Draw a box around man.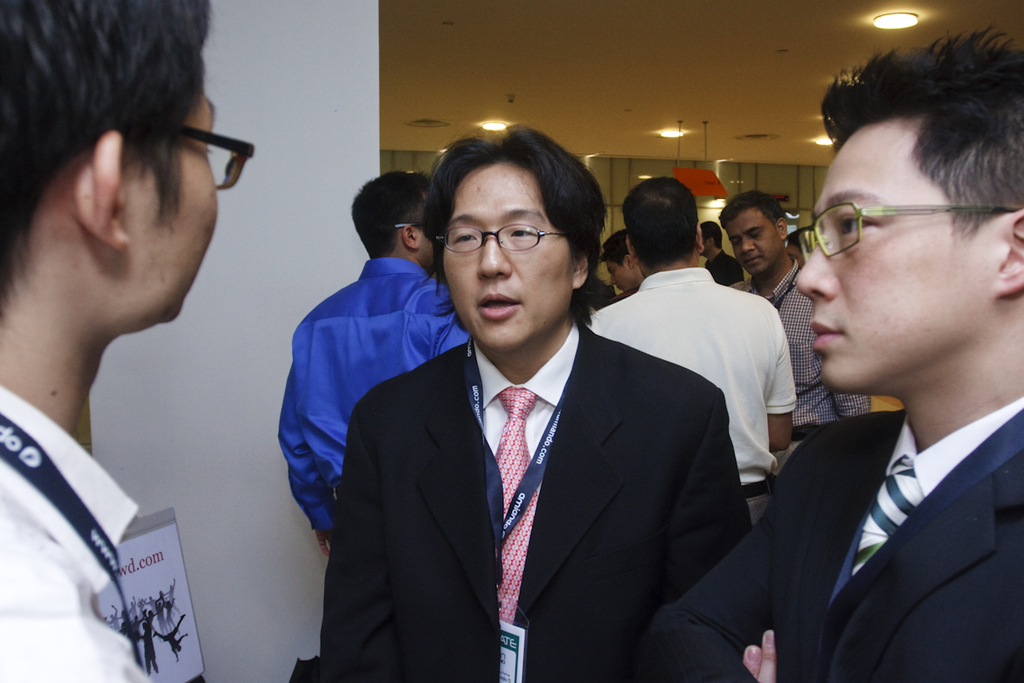
left=720, top=189, right=870, bottom=441.
